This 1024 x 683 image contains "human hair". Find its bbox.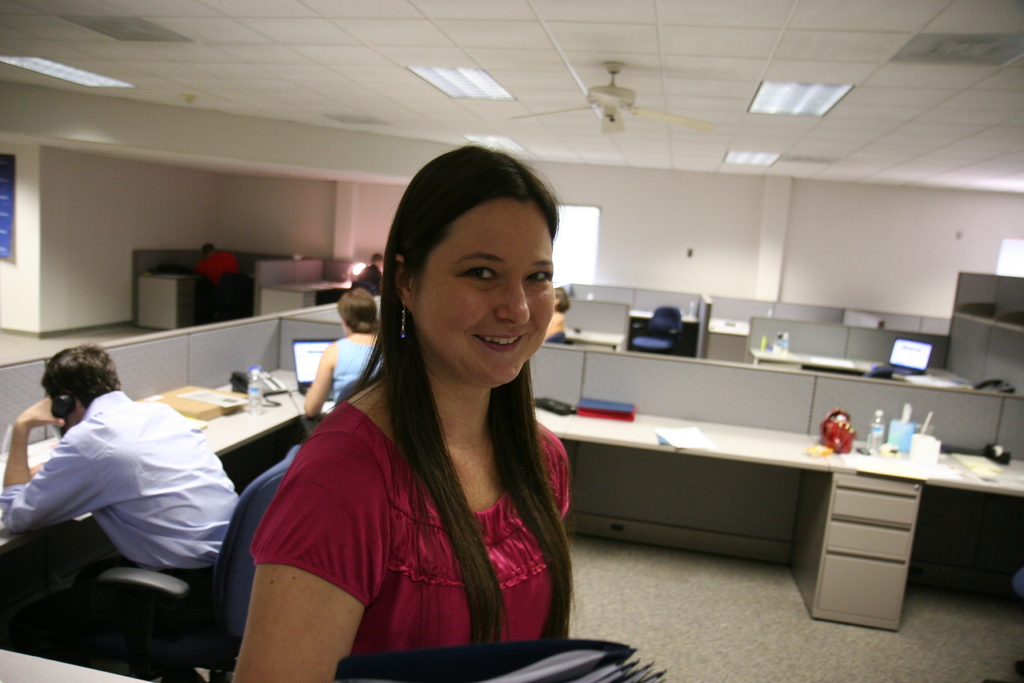
region(291, 138, 579, 670).
